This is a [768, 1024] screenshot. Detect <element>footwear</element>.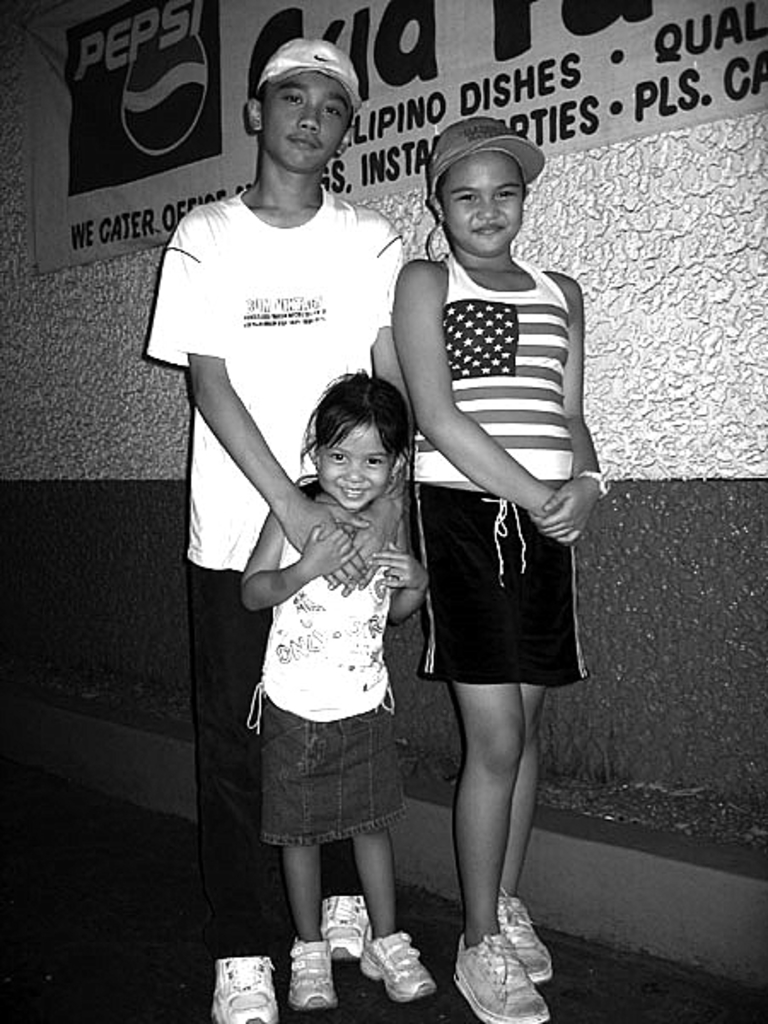
<bbox>213, 959, 278, 1022</bbox>.
